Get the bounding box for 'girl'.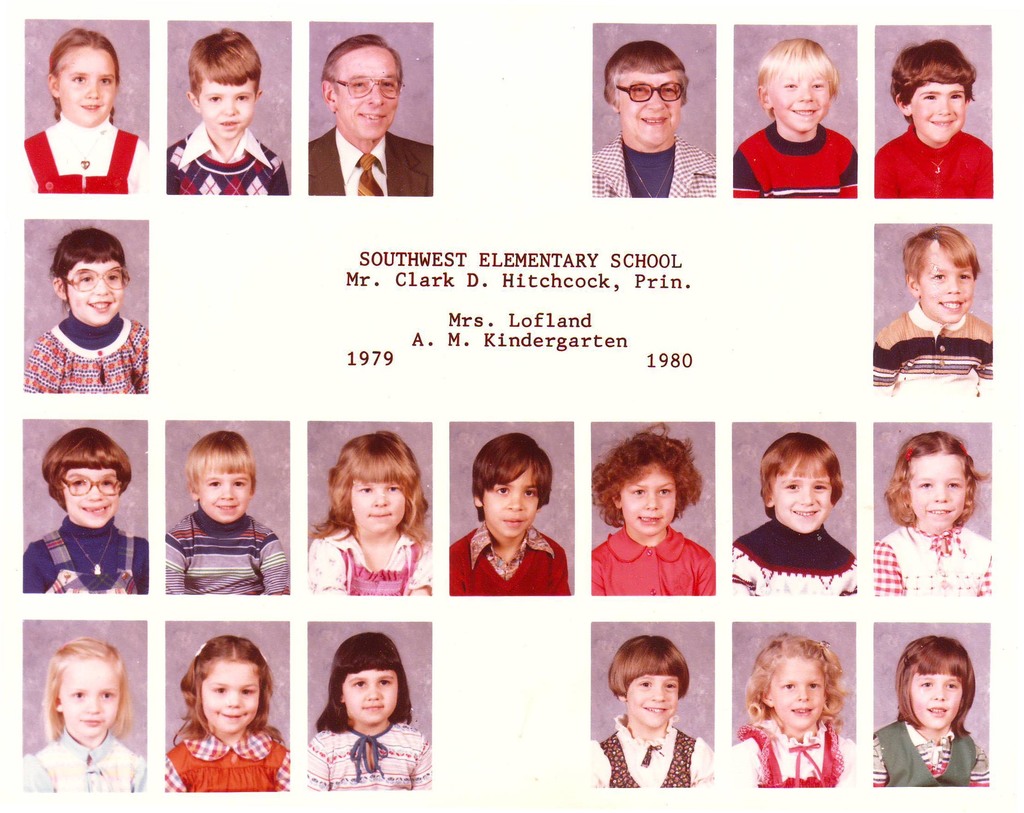
pyautogui.locateOnScreen(306, 125, 431, 204).
